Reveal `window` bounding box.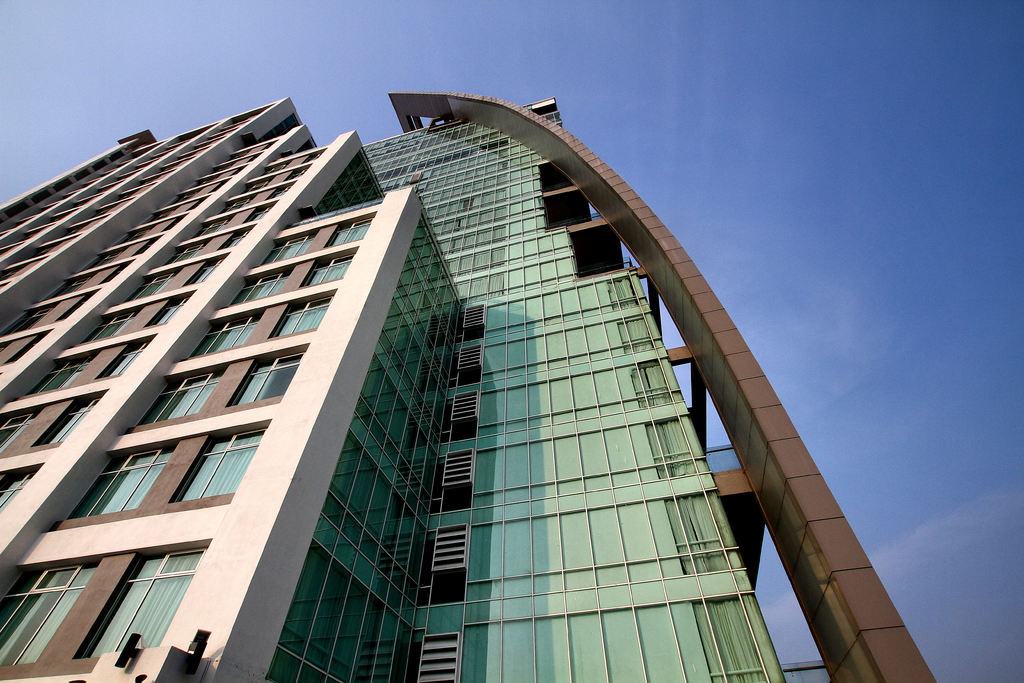
Revealed: BBox(186, 307, 268, 357).
